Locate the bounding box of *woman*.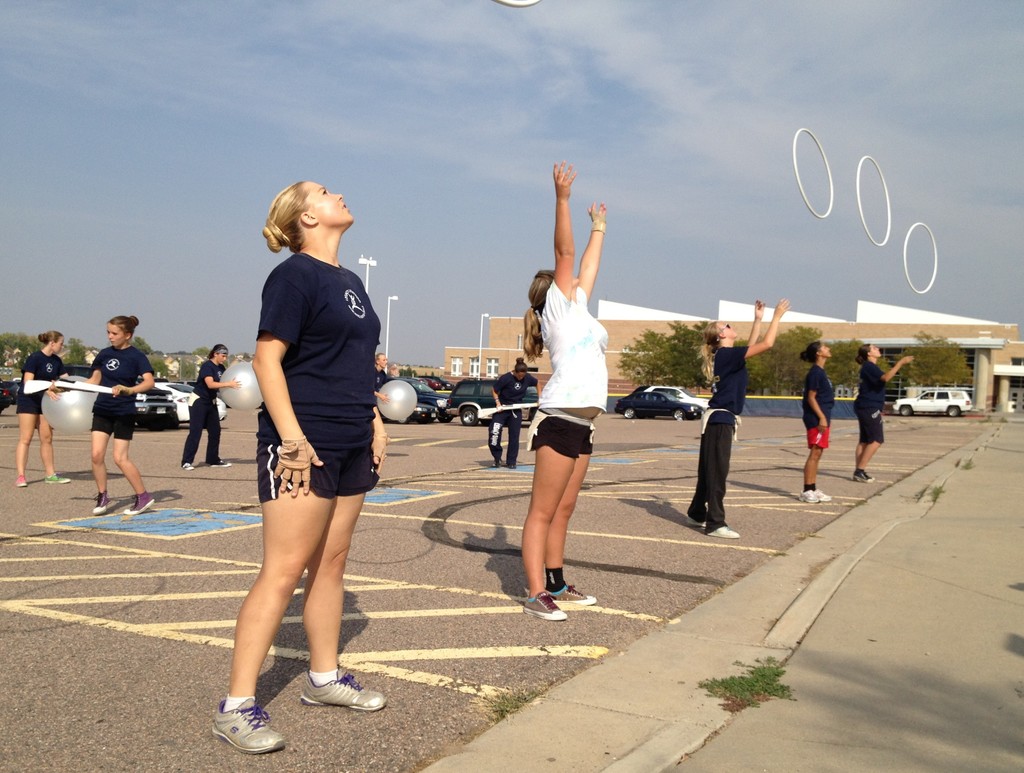
Bounding box: (left=521, top=152, right=626, bottom=620).
